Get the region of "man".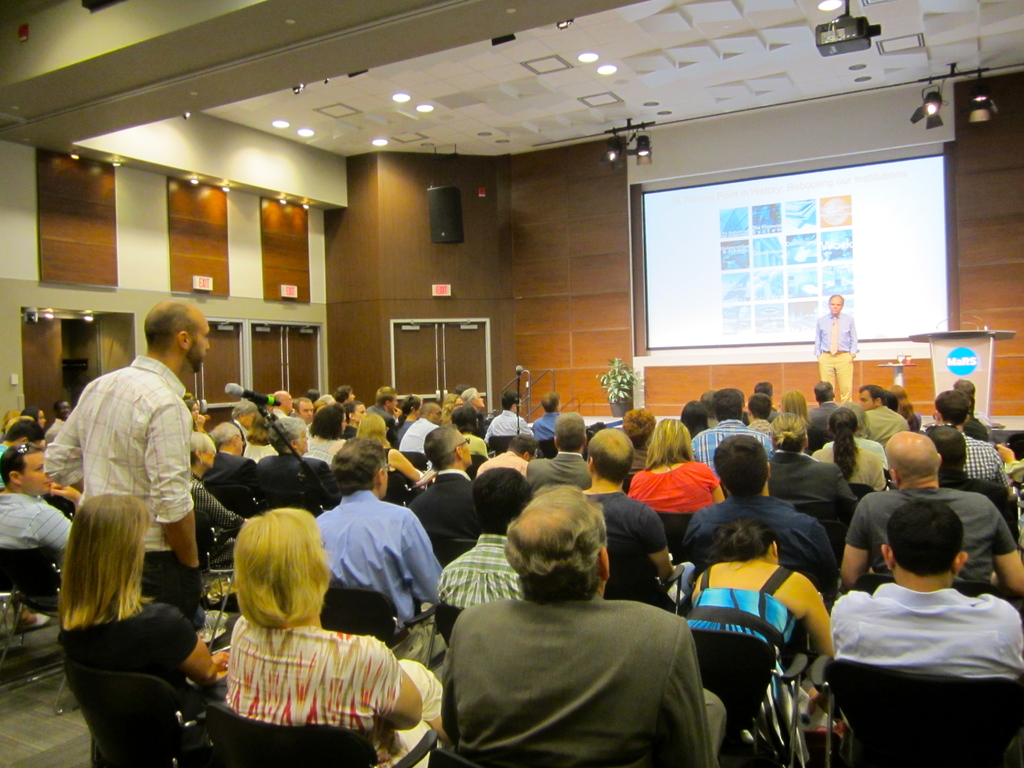
{"left": 431, "top": 465, "right": 531, "bottom": 612}.
